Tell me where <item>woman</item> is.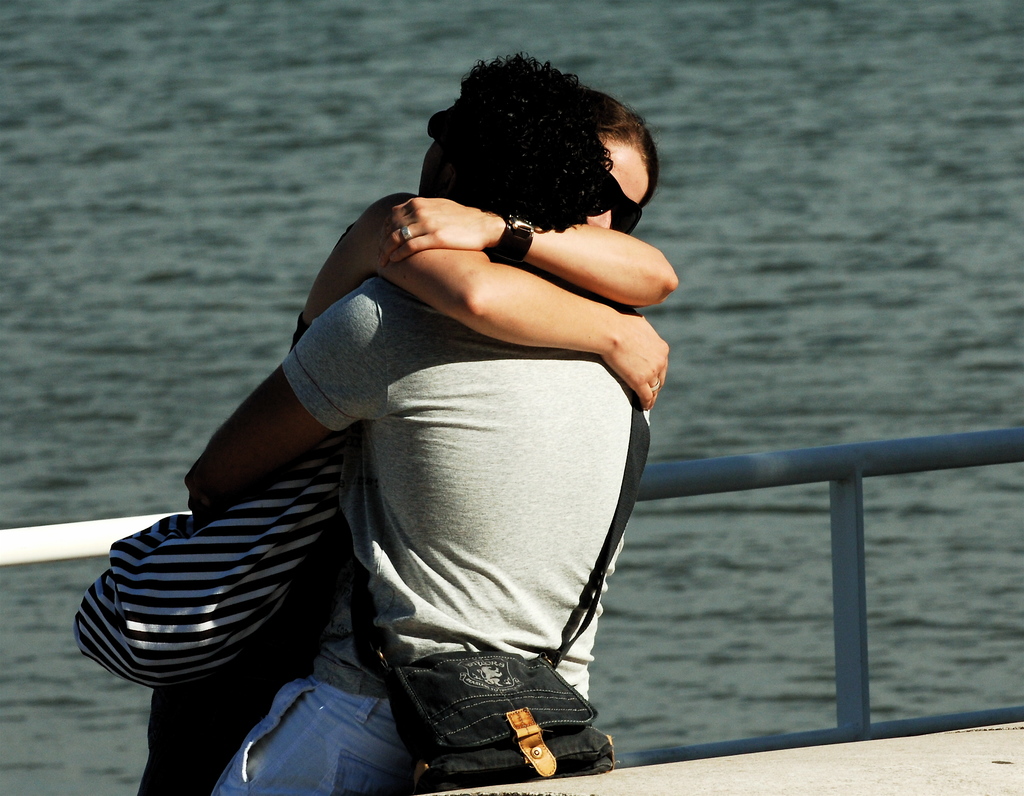
<item>woman</item> is at select_region(120, 102, 657, 793).
